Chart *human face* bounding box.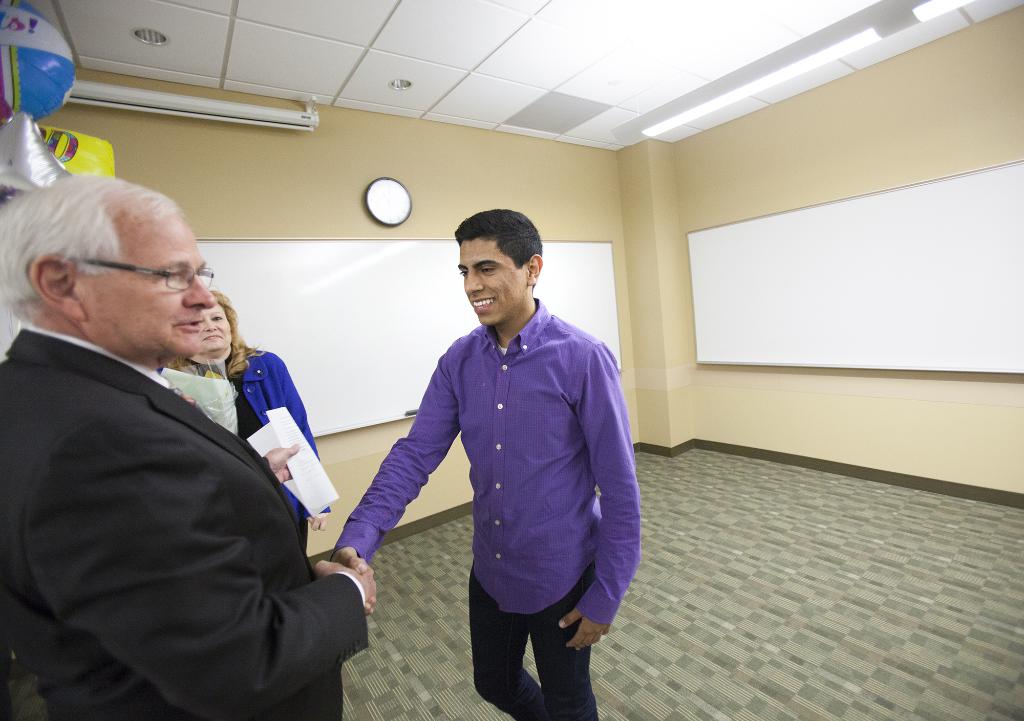
Charted: box=[196, 301, 232, 352].
